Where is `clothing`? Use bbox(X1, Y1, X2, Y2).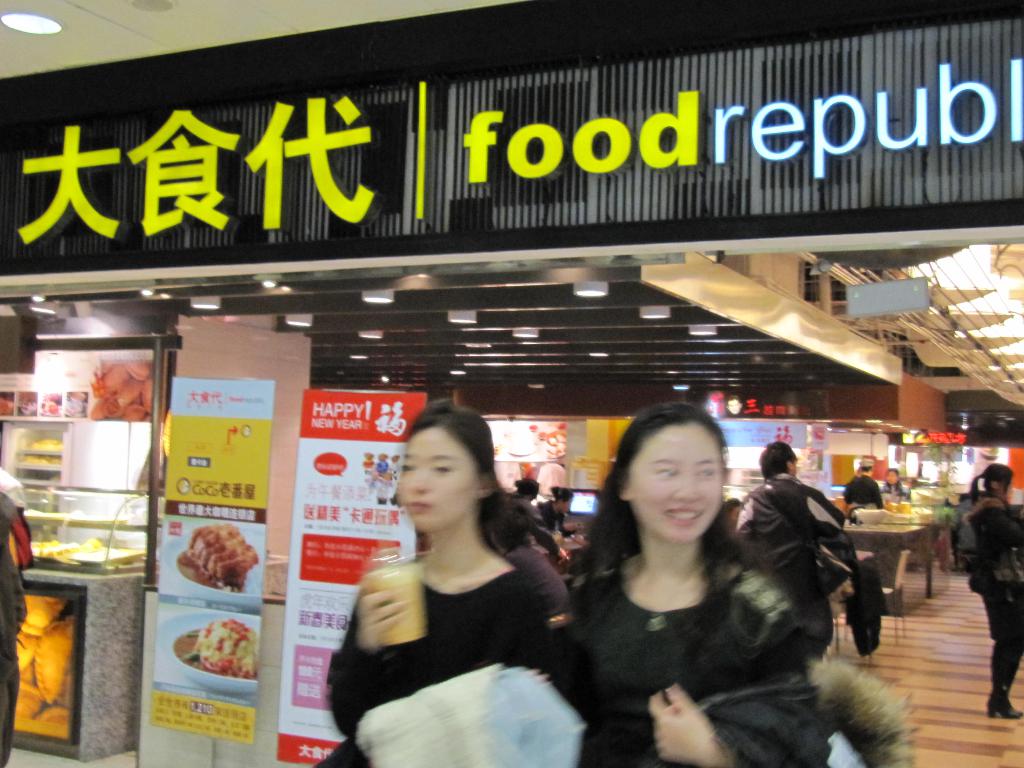
bbox(732, 474, 845, 633).
